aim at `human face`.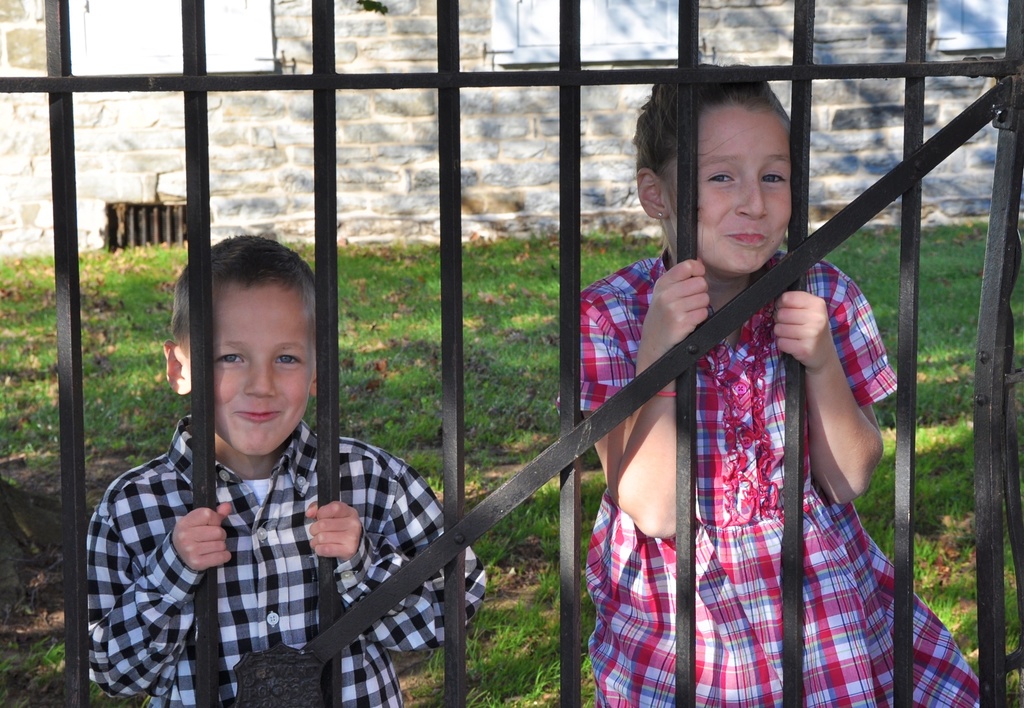
Aimed at Rect(661, 98, 794, 284).
